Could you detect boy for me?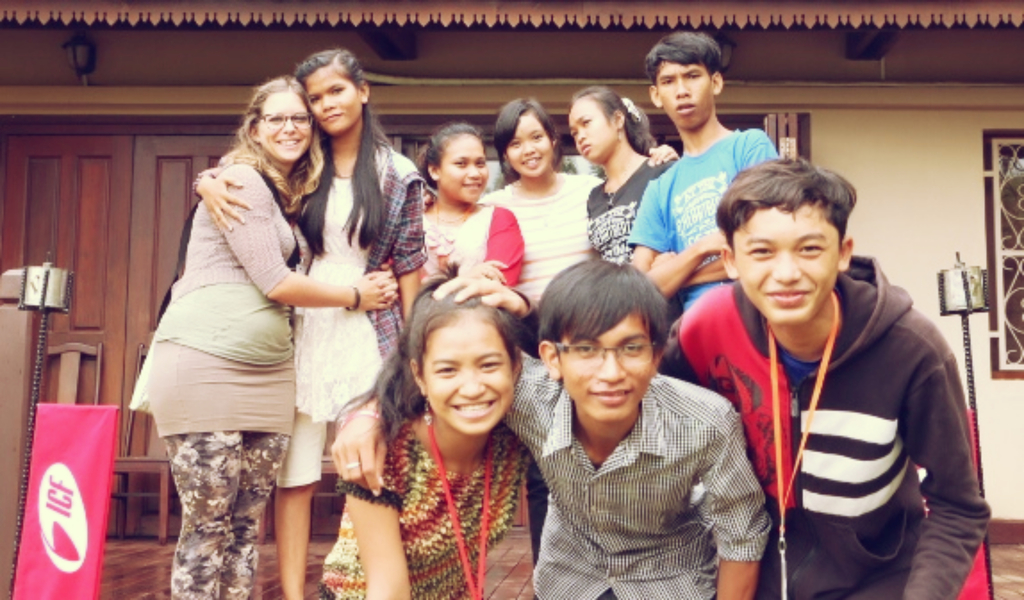
Detection result: [left=651, top=149, right=1001, bottom=599].
